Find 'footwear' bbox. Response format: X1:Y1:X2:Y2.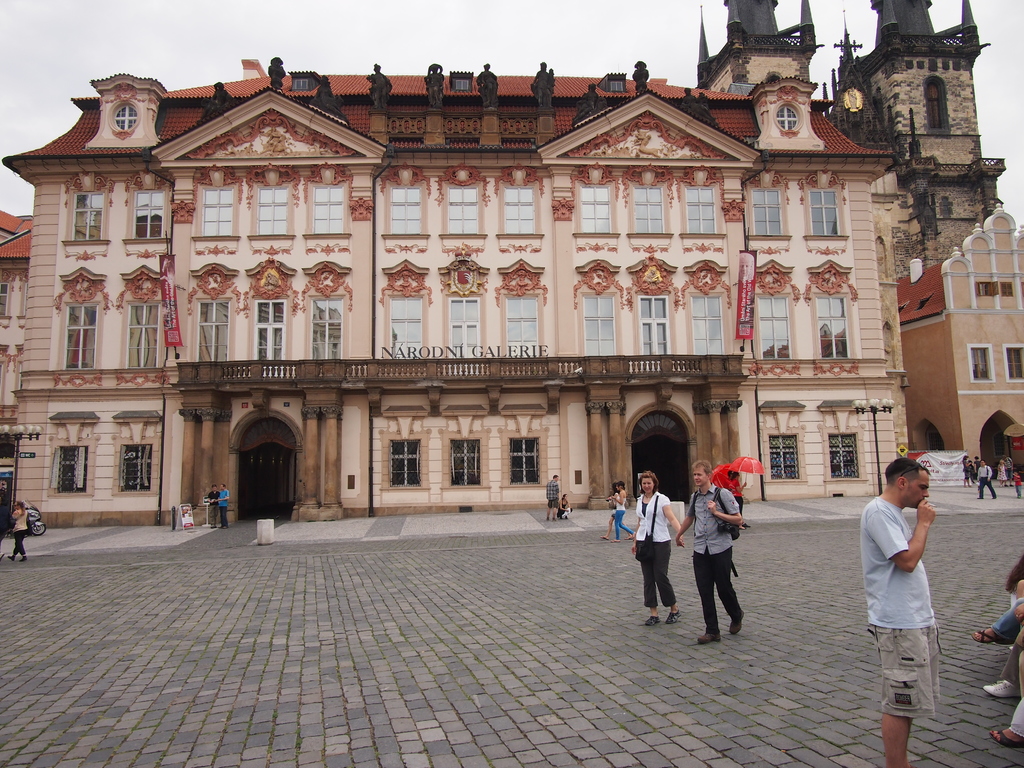
20:556:29:564.
